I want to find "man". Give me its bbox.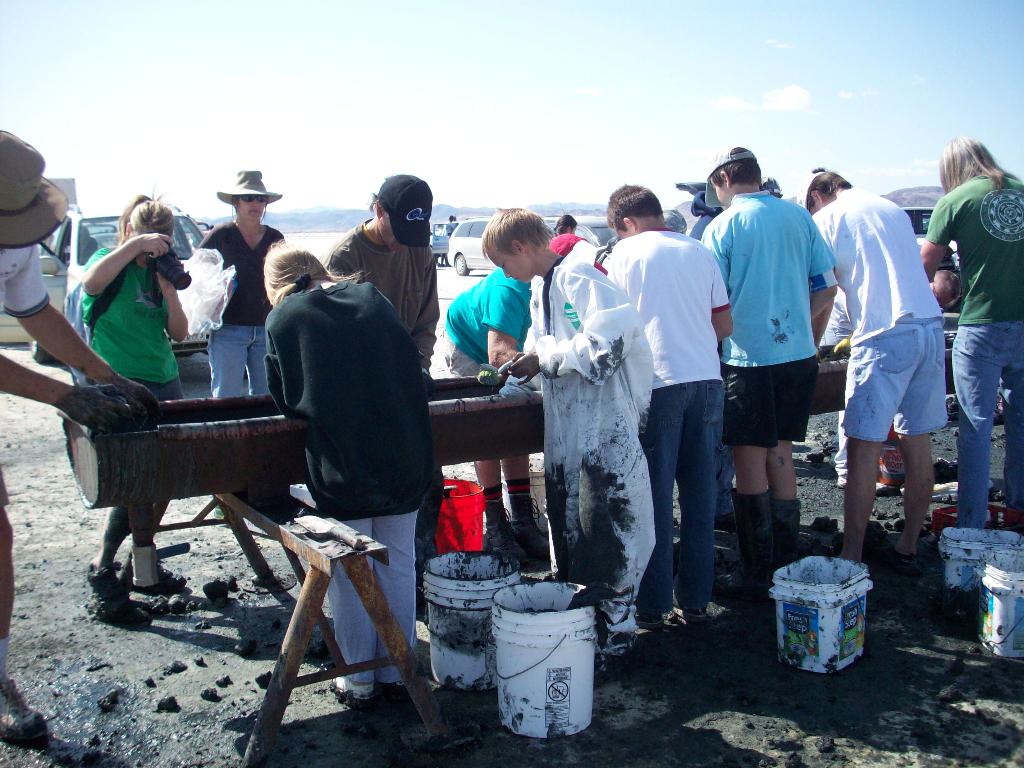
bbox=[801, 165, 953, 580].
